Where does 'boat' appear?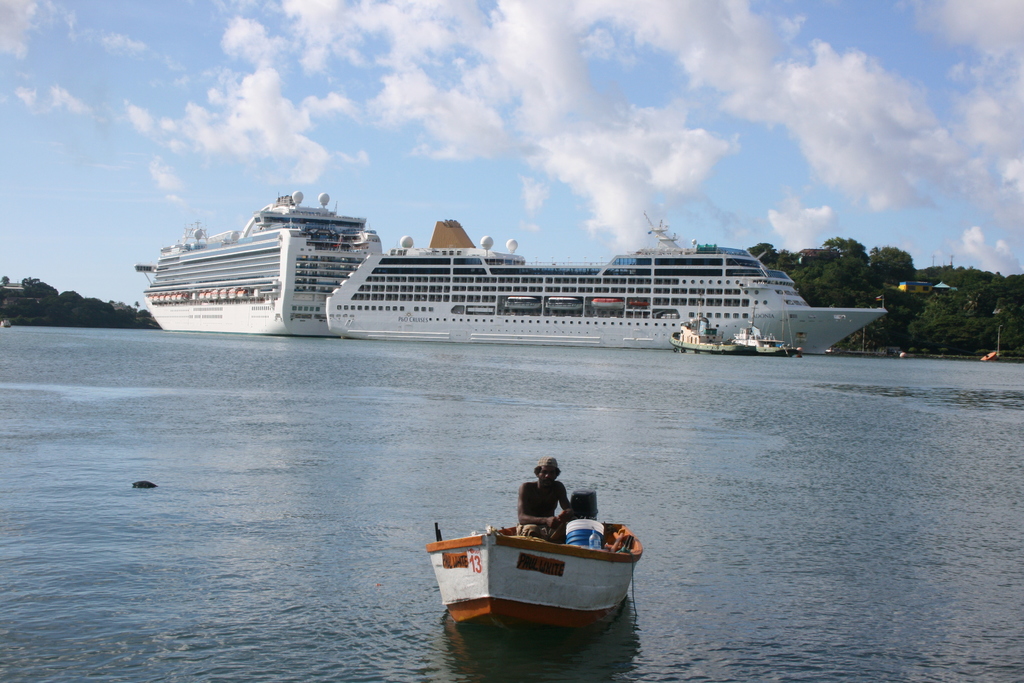
Appears at [x1=732, y1=290, x2=797, y2=358].
